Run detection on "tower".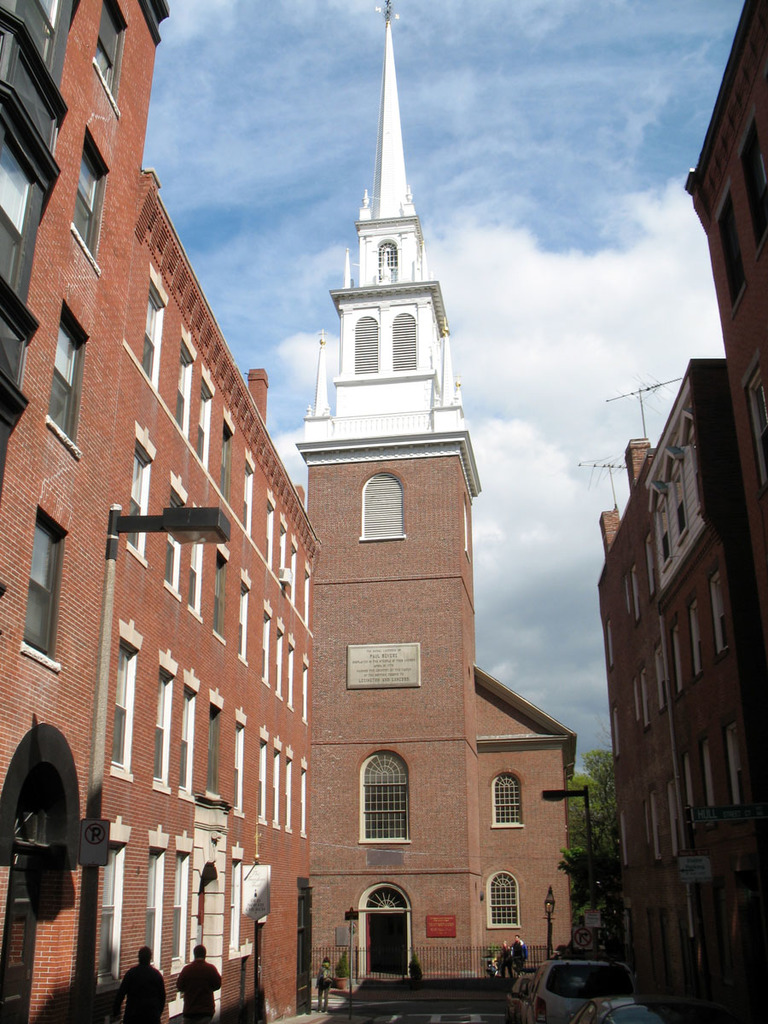
Result: 281/0/509/850.
